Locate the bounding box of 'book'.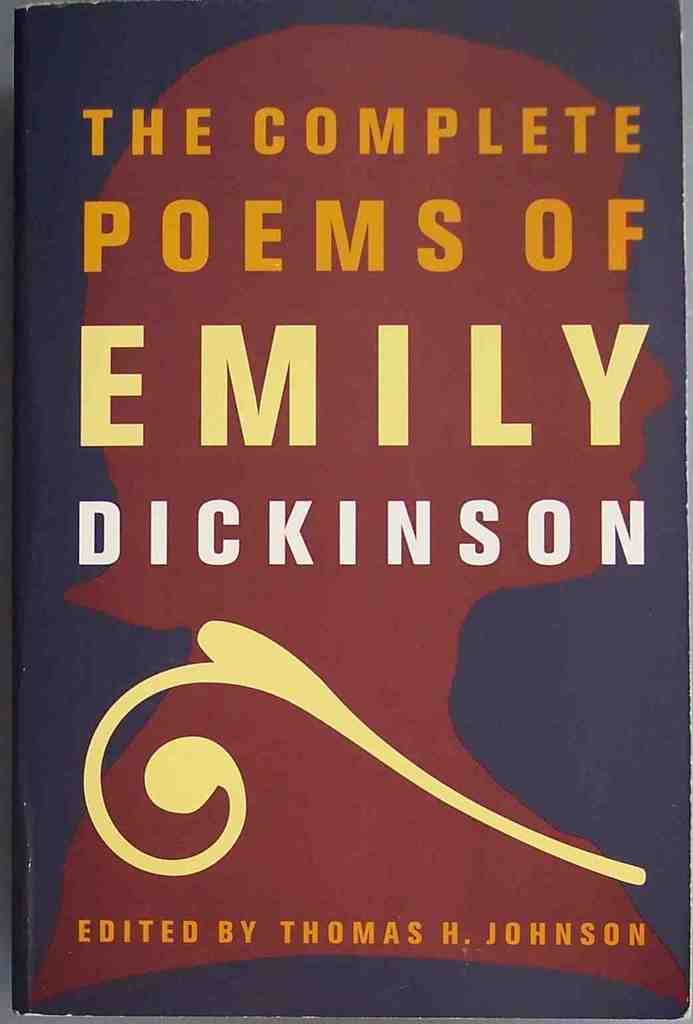
Bounding box: x1=0 y1=0 x2=692 y2=1023.
